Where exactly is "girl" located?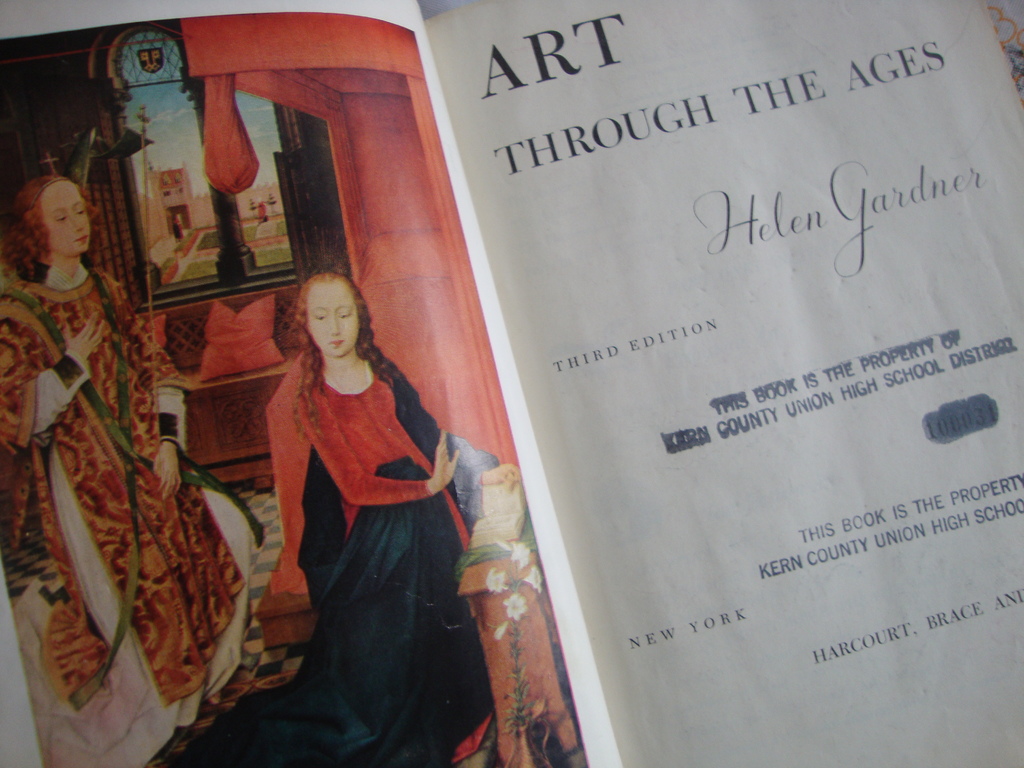
Its bounding box is <region>163, 269, 516, 767</region>.
